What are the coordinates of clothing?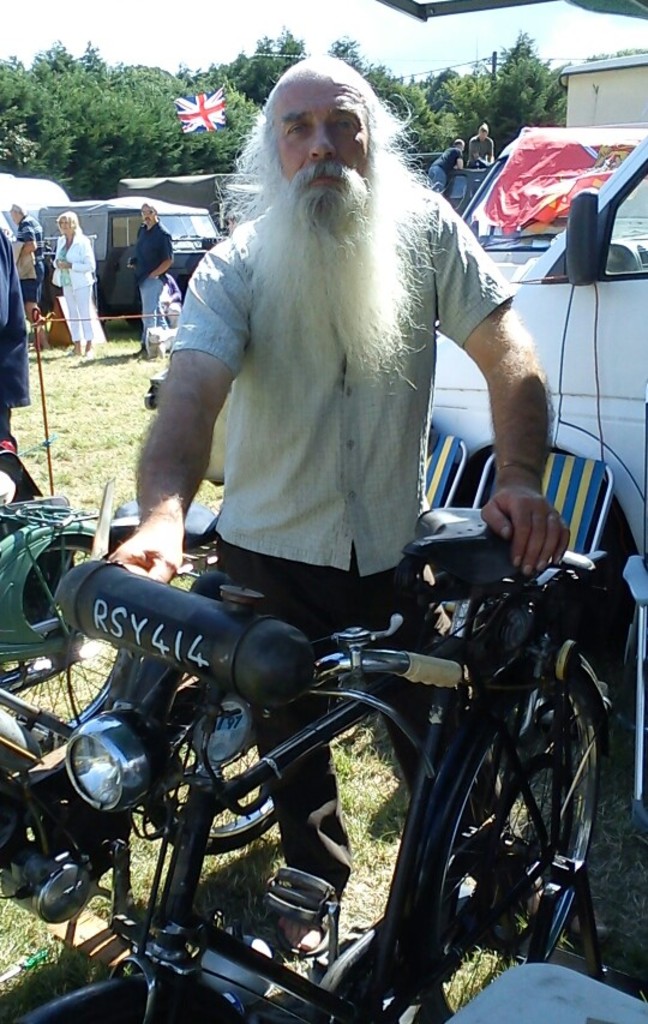
{"x1": 430, "y1": 144, "x2": 456, "y2": 199}.
